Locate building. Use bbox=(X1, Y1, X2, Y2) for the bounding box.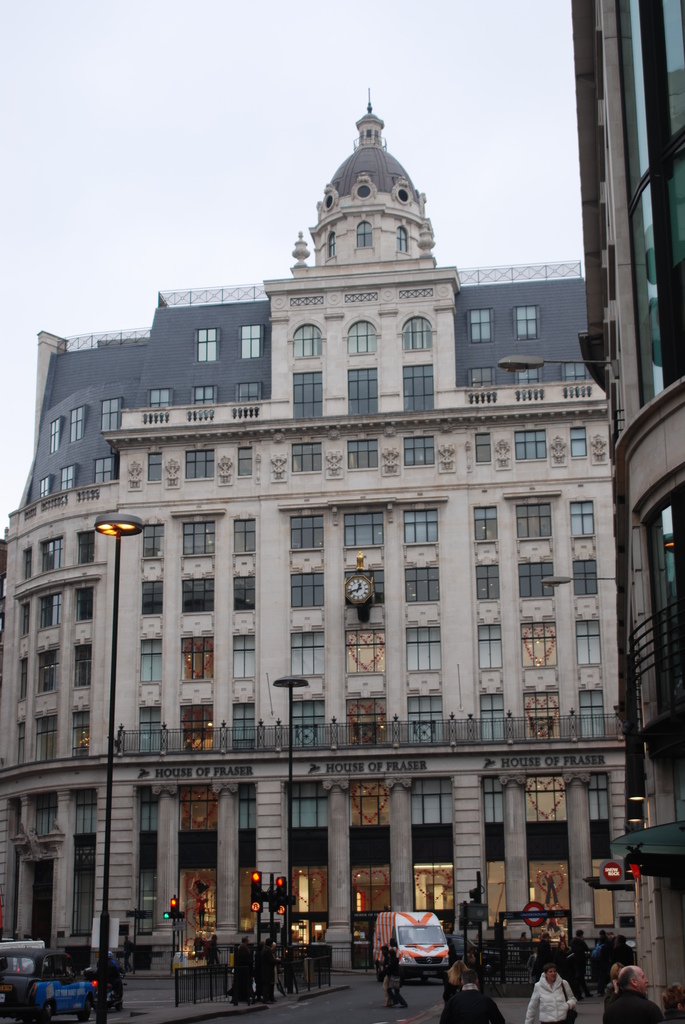
bbox=(573, 0, 684, 1023).
